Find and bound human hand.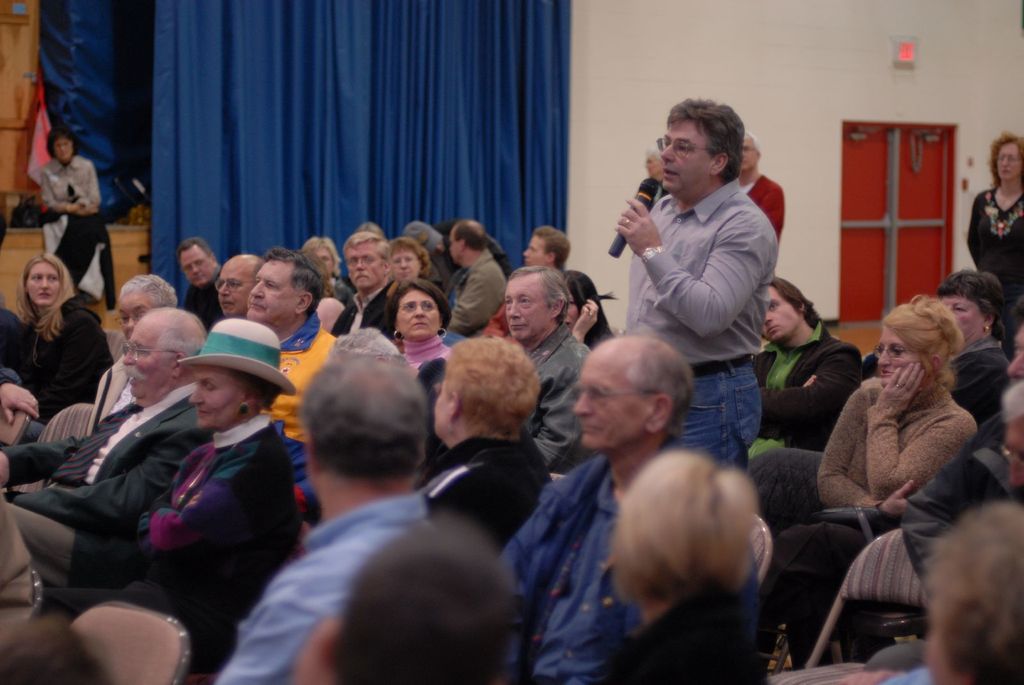
Bound: bbox(573, 298, 602, 340).
